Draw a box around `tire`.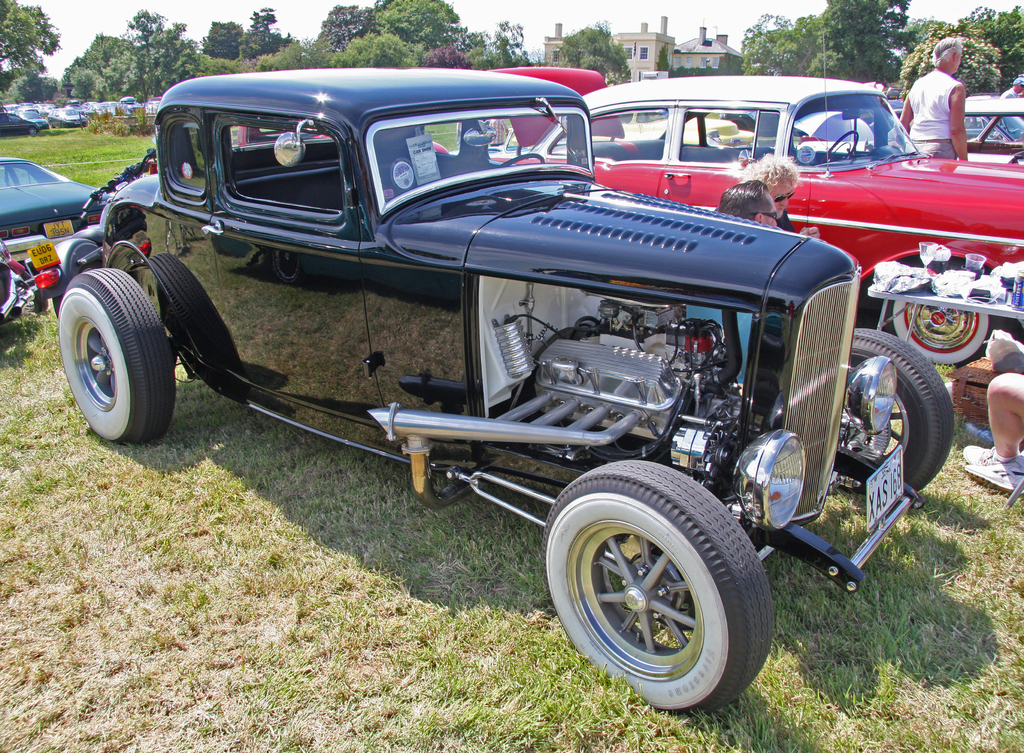
region(15, 283, 48, 314).
